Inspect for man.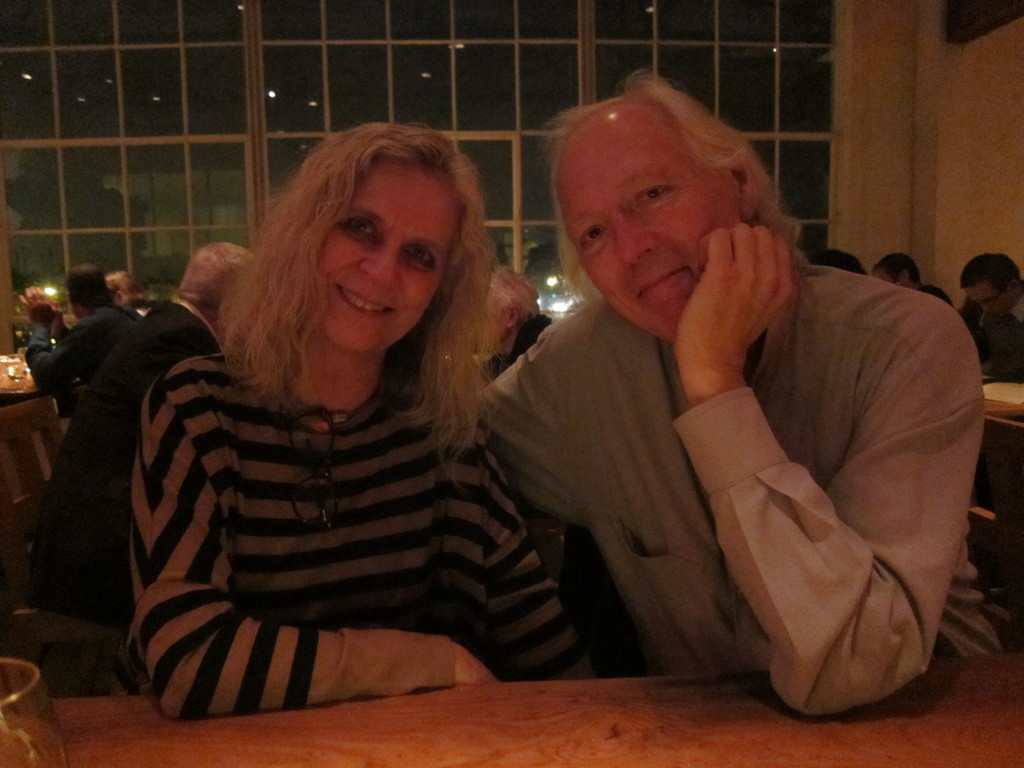
Inspection: 475/61/983/733.
